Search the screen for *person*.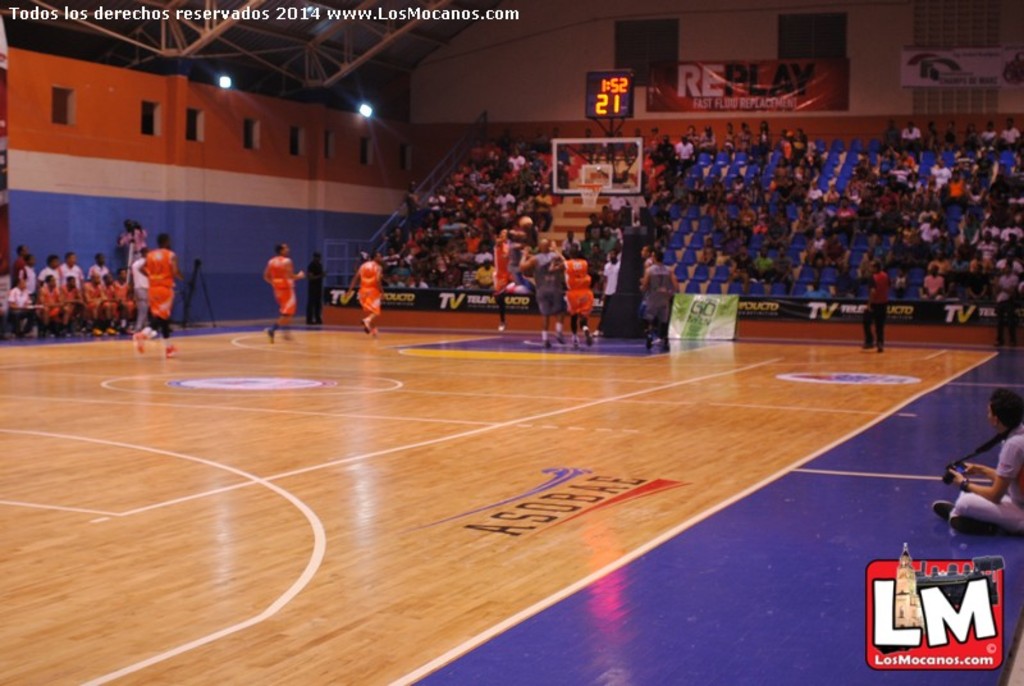
Found at [left=936, top=390, right=1023, bottom=529].
